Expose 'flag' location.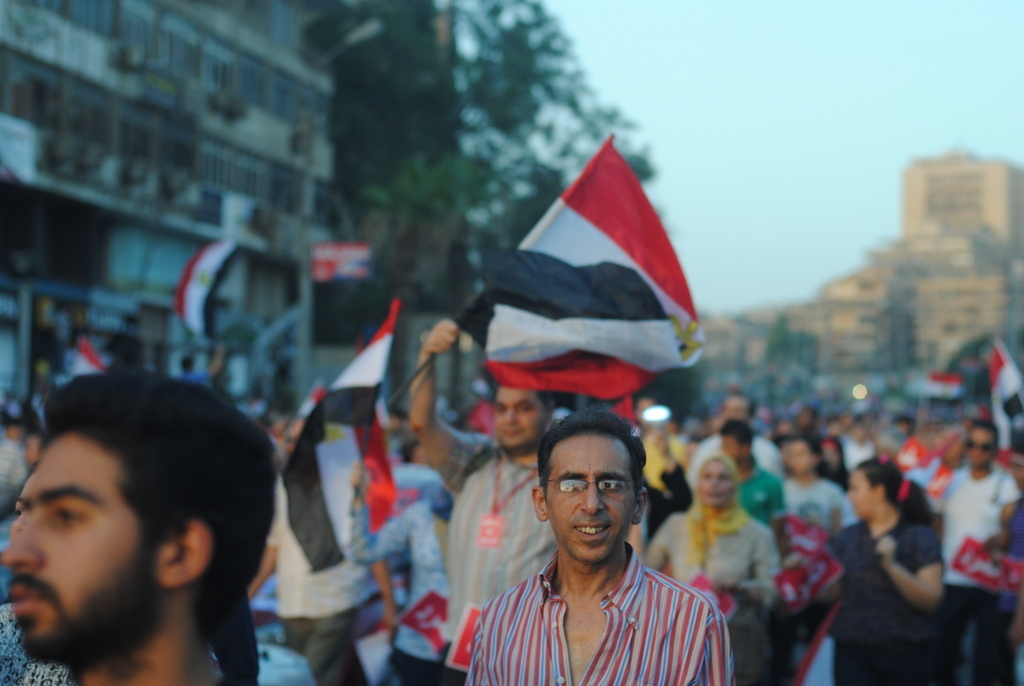
Exposed at bbox=(73, 339, 104, 386).
